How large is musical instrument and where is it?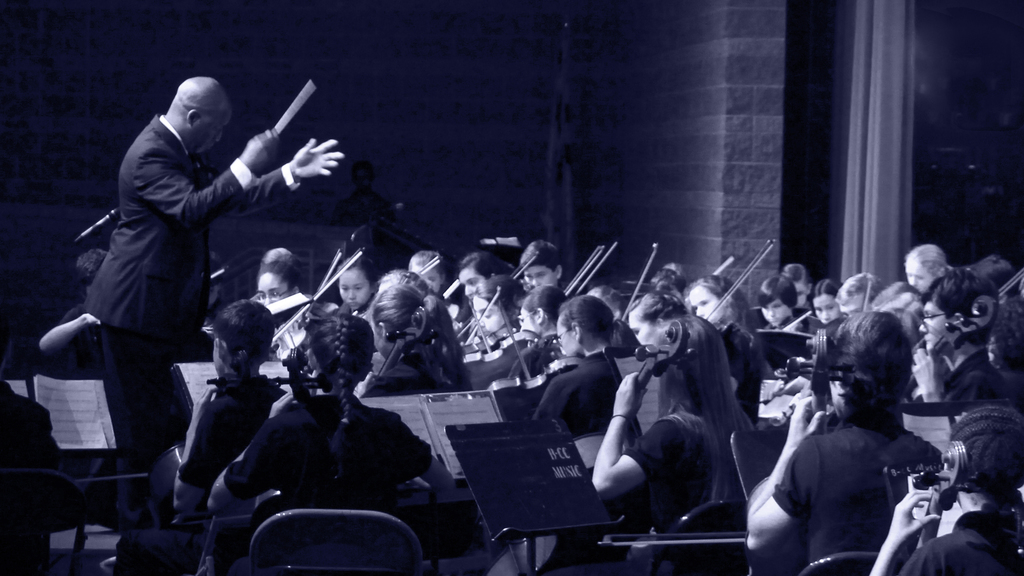
Bounding box: 896/291/1006/408.
